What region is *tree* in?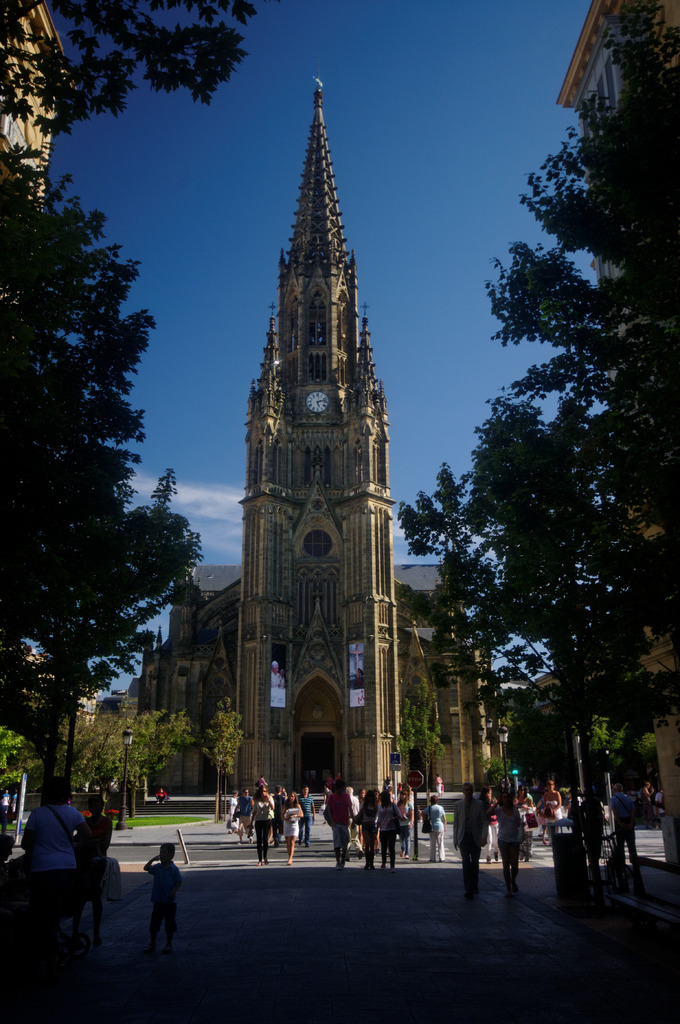
Rect(0, 723, 47, 831).
